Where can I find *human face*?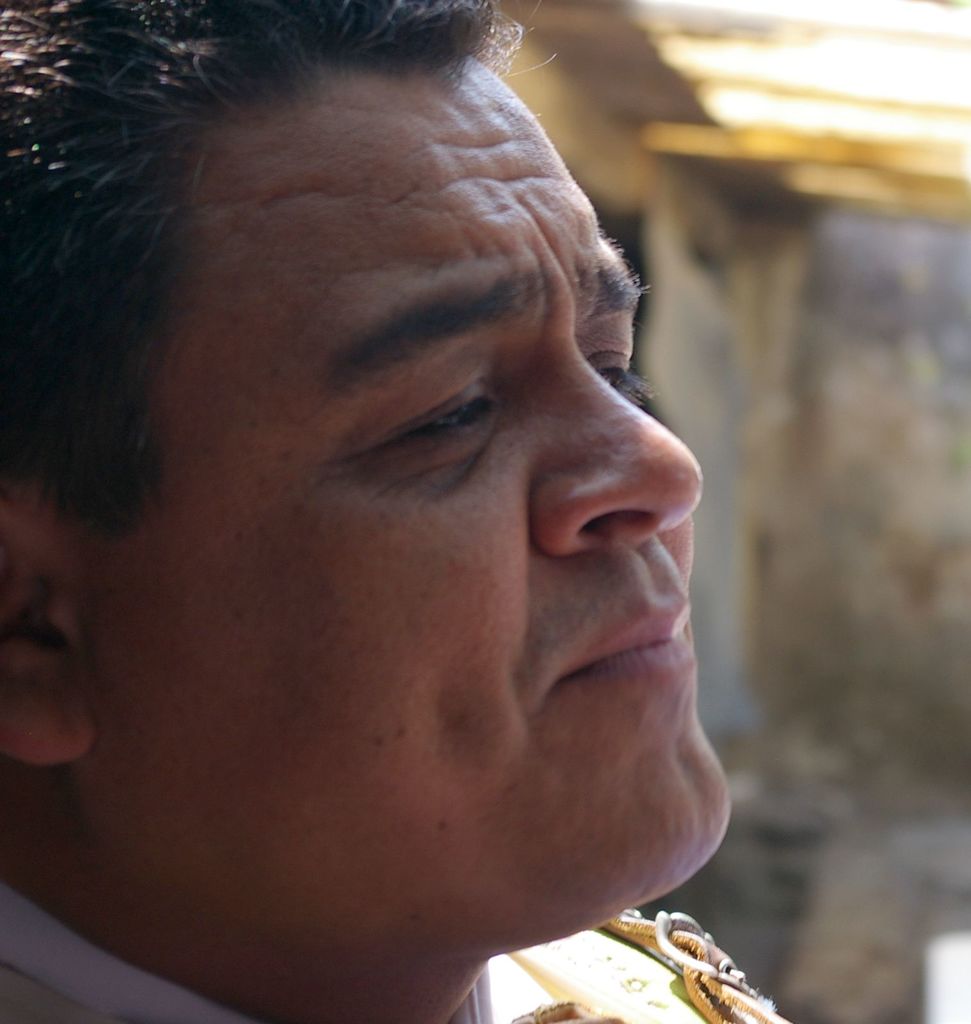
You can find it at box=[84, 55, 733, 953].
